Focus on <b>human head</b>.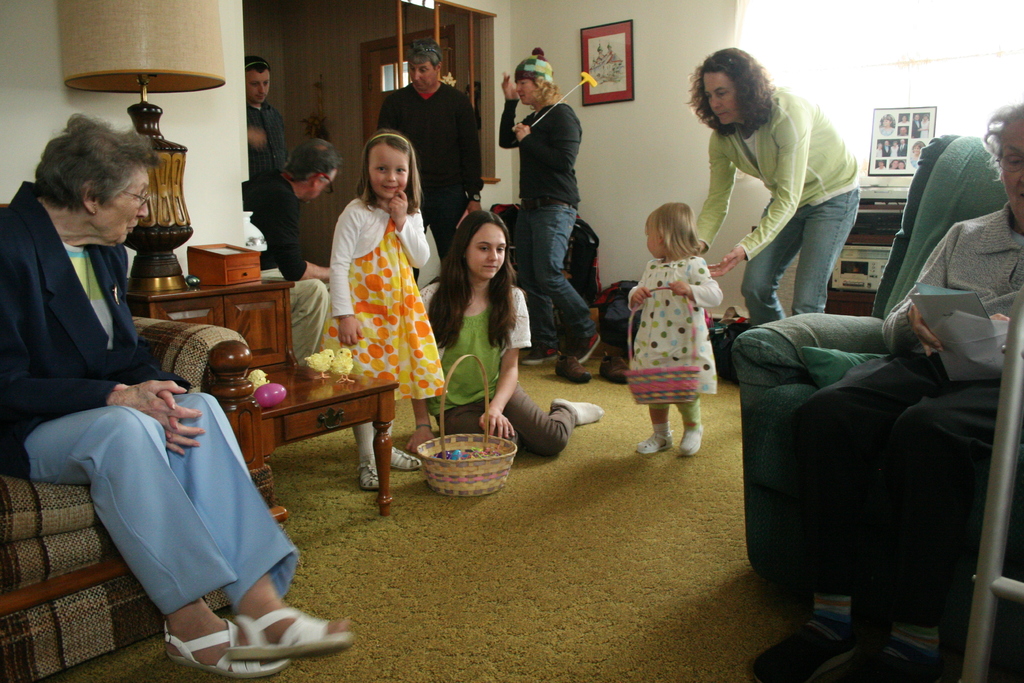
Focused at 245 53 273 101.
